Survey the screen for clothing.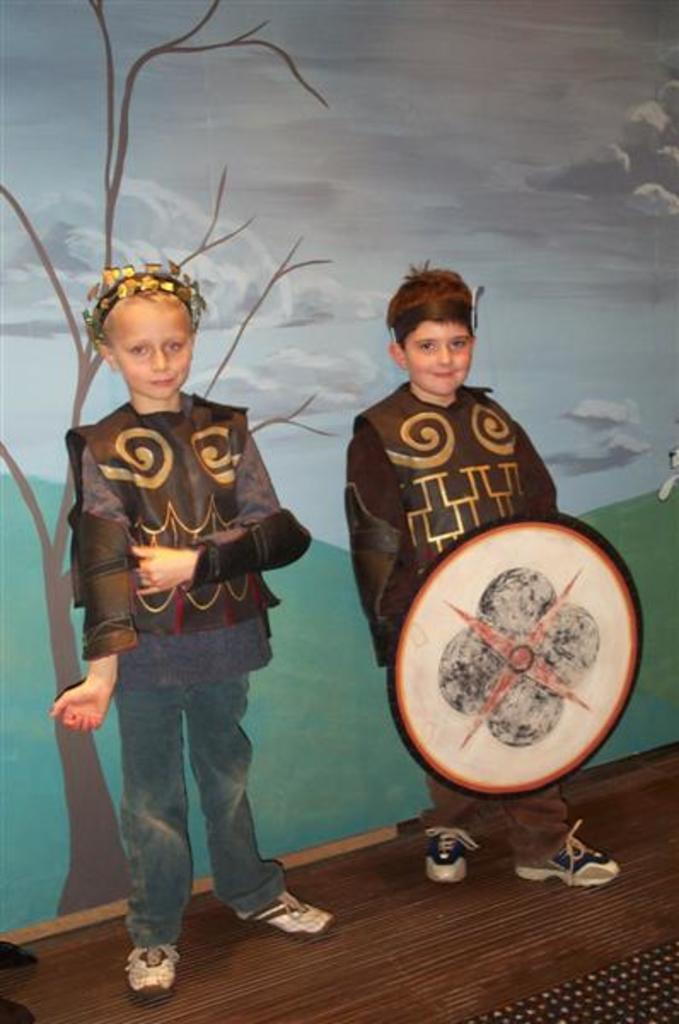
Survey found: crop(341, 381, 565, 860).
